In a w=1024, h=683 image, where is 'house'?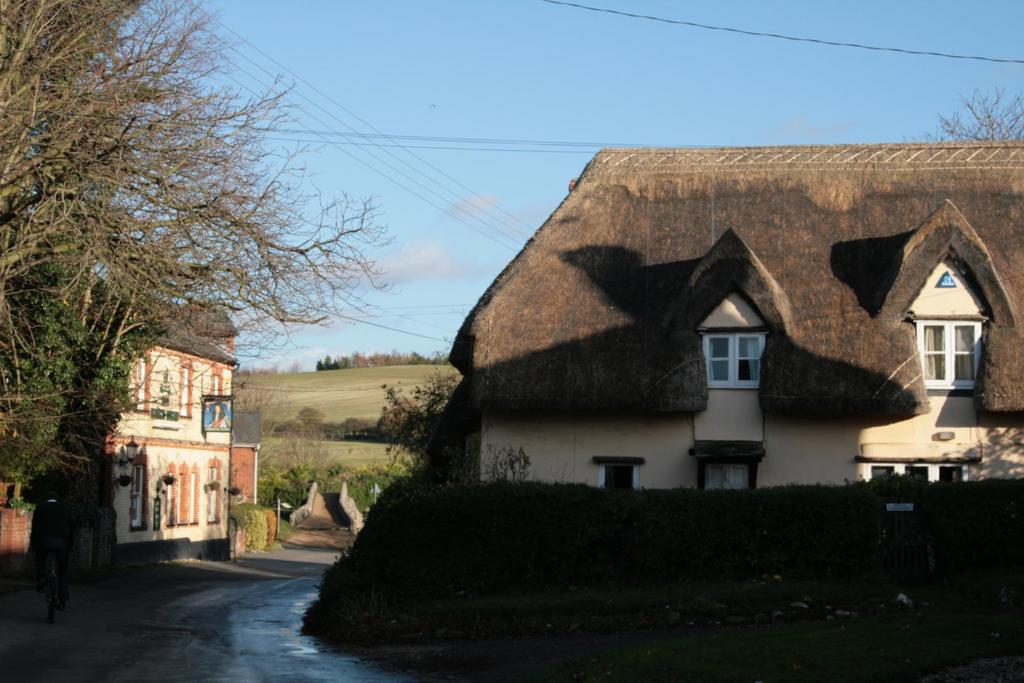
left=90, top=314, right=266, bottom=556.
